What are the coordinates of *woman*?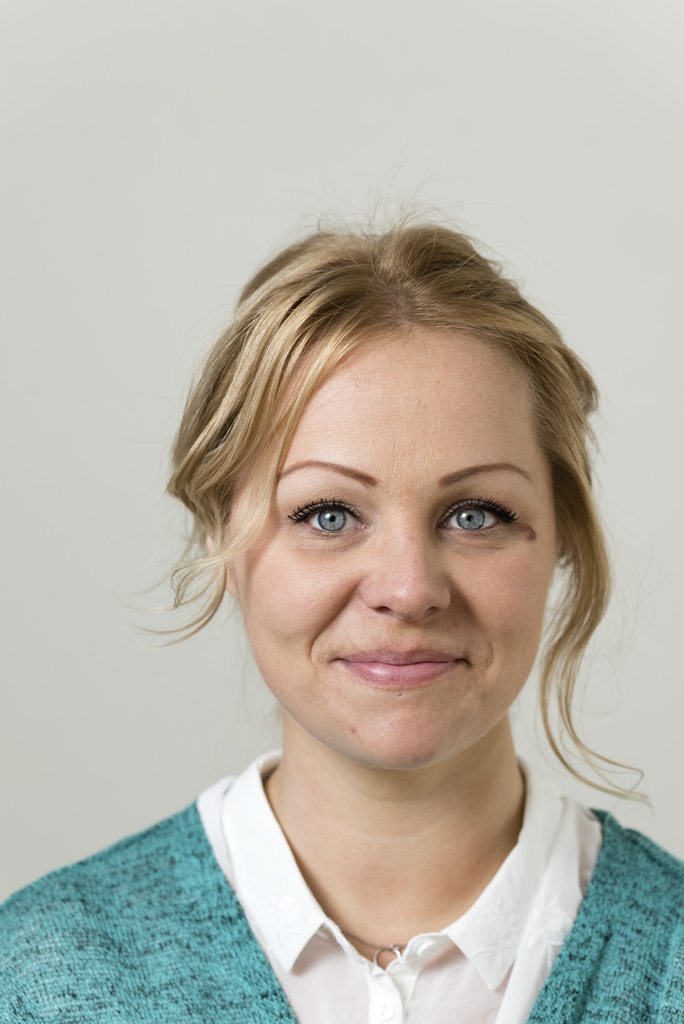
(41, 195, 683, 1015).
